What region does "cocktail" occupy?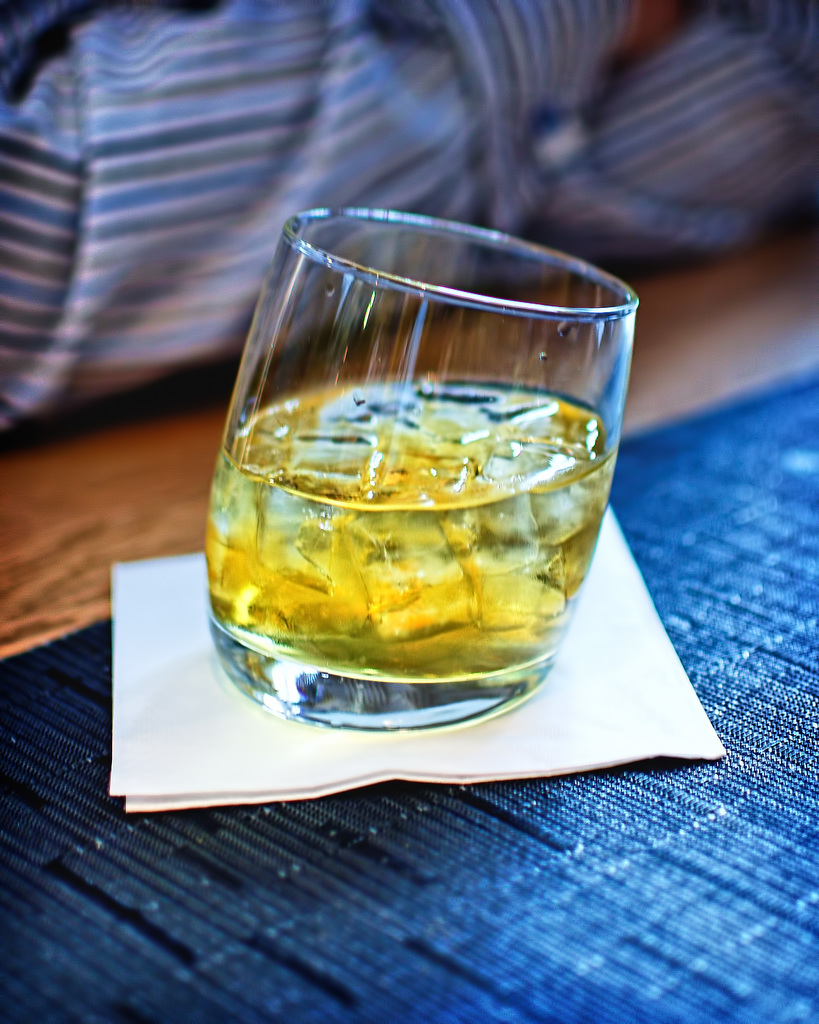
218,211,628,706.
